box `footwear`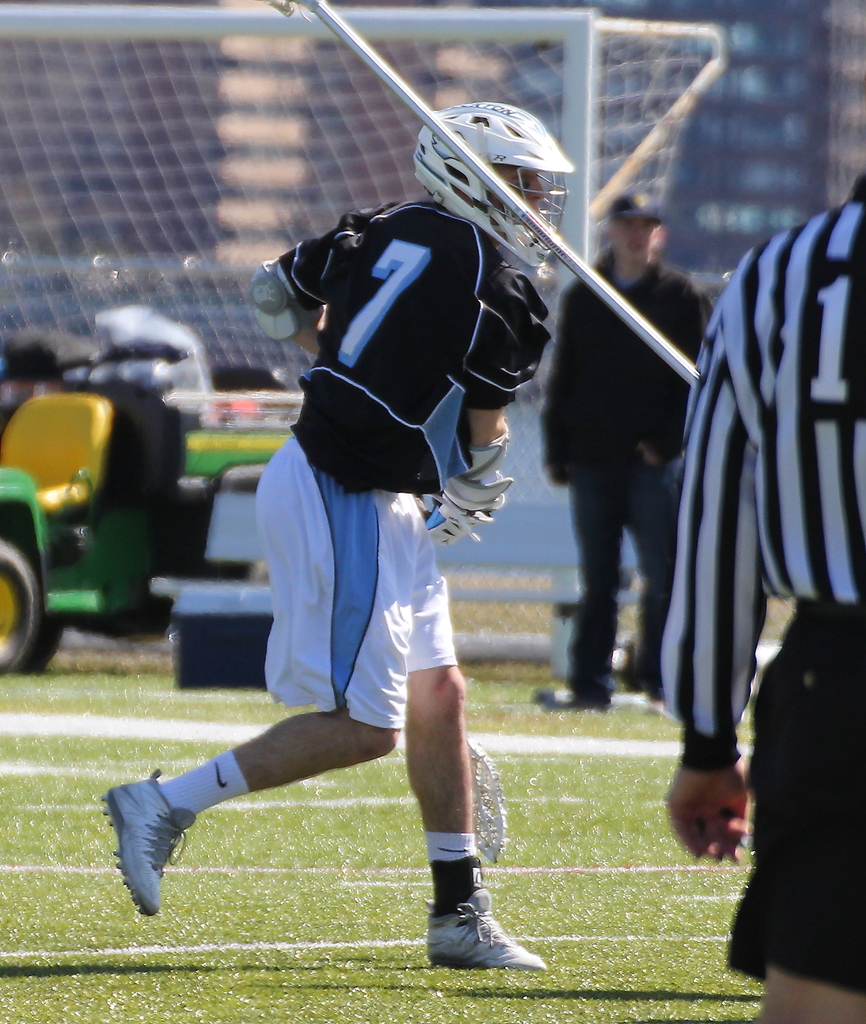
[x1=444, y1=895, x2=543, y2=990]
